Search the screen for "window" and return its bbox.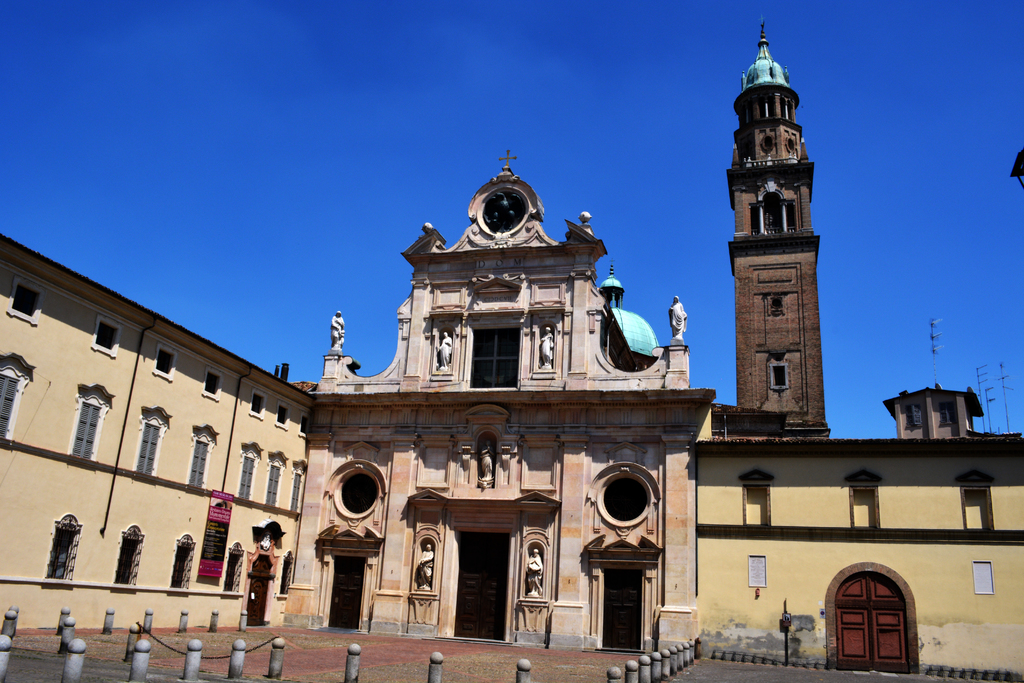
Found: box=[748, 555, 765, 584].
